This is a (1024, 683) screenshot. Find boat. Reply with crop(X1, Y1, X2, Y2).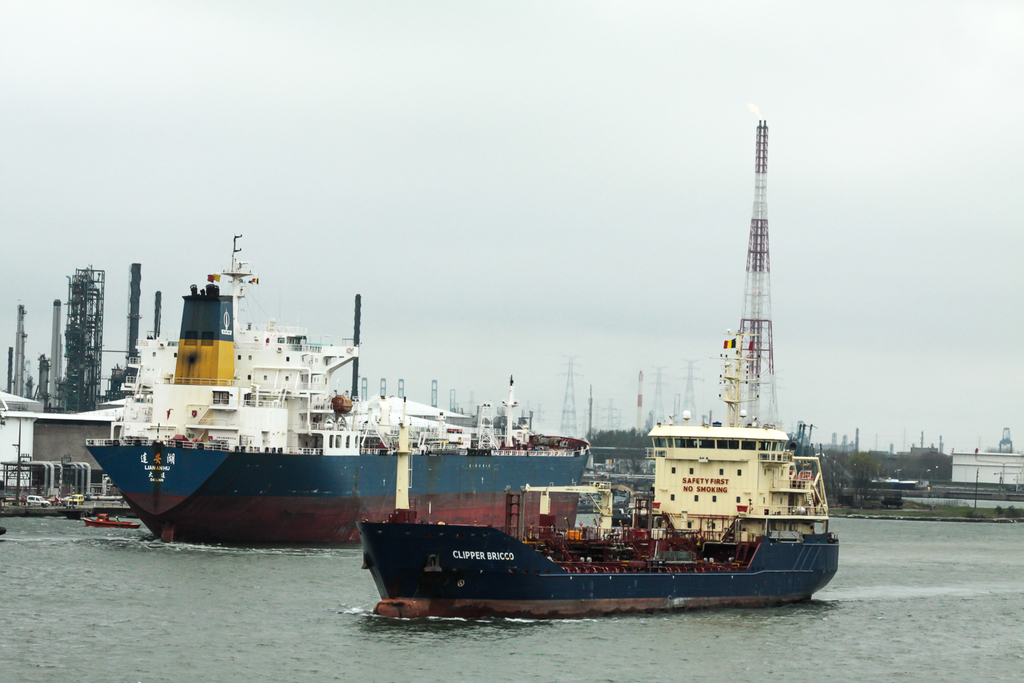
crop(74, 509, 136, 528).
